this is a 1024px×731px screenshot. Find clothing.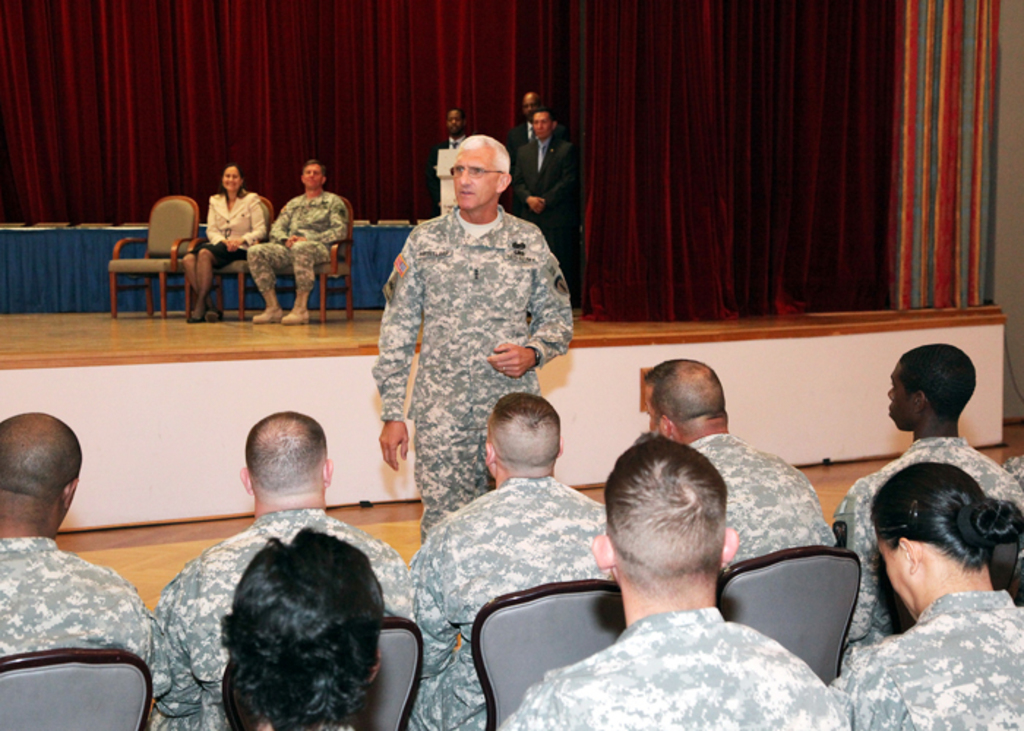
Bounding box: locate(178, 181, 266, 273).
